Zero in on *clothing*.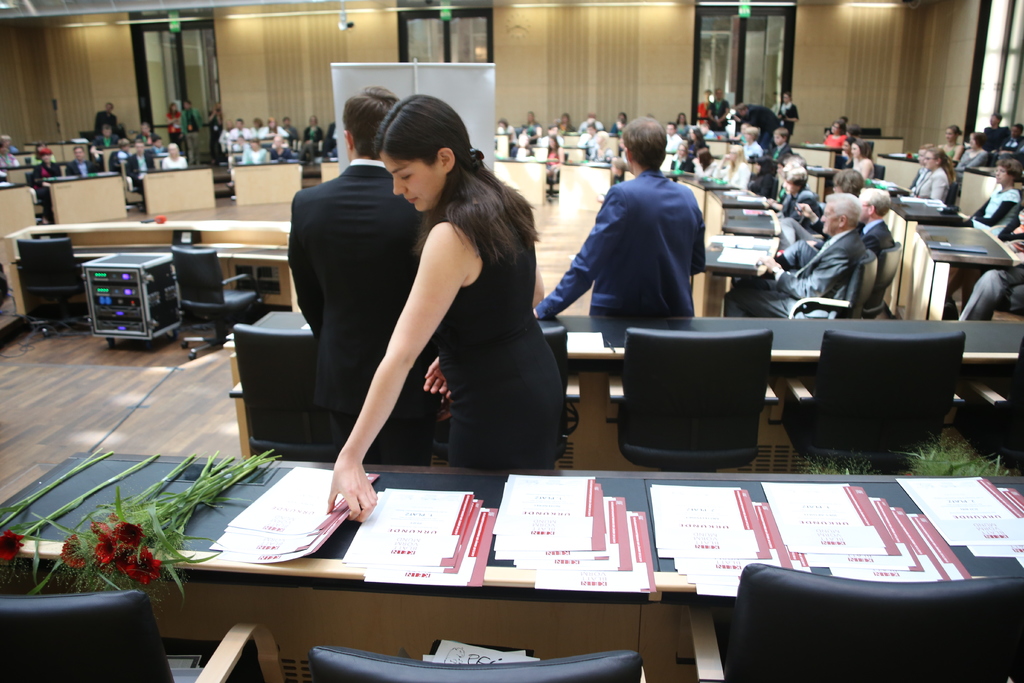
Zeroed in: region(588, 147, 620, 164).
